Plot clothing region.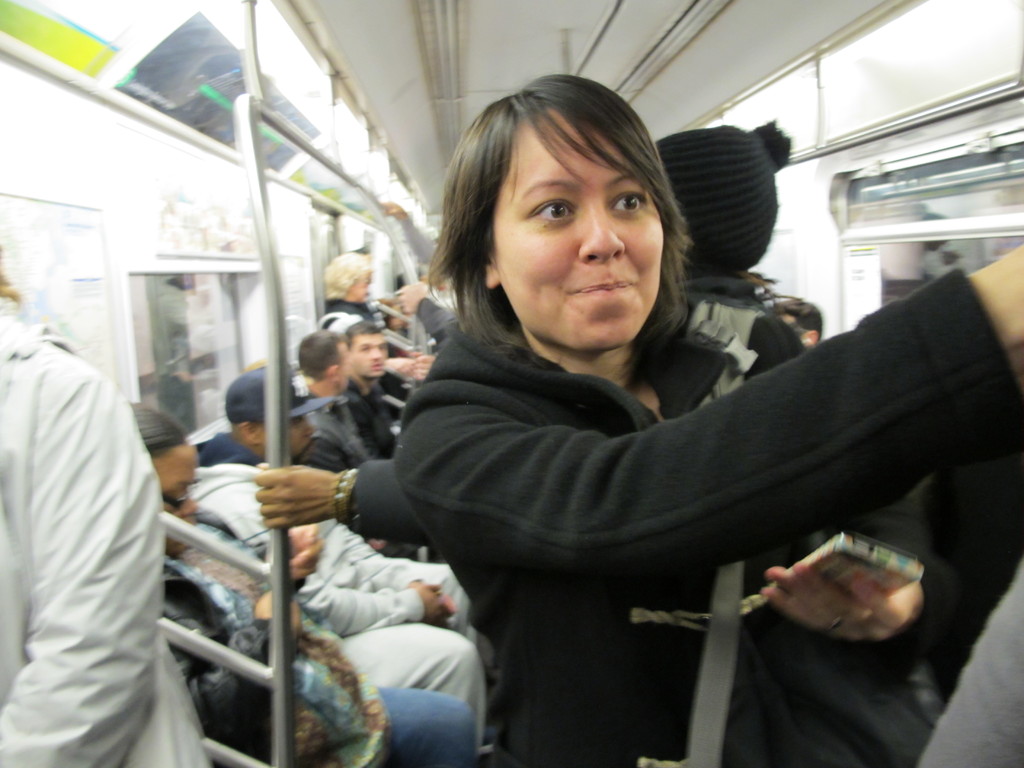
Plotted at detection(337, 269, 819, 521).
